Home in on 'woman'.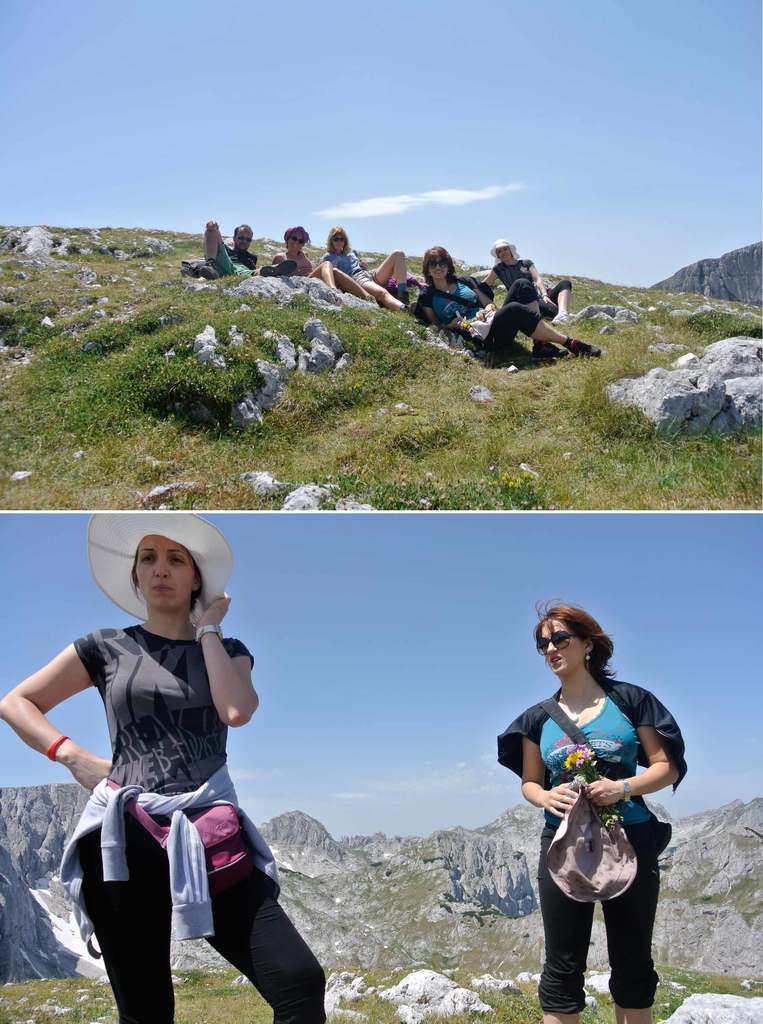
Homed in at rect(0, 515, 328, 1023).
